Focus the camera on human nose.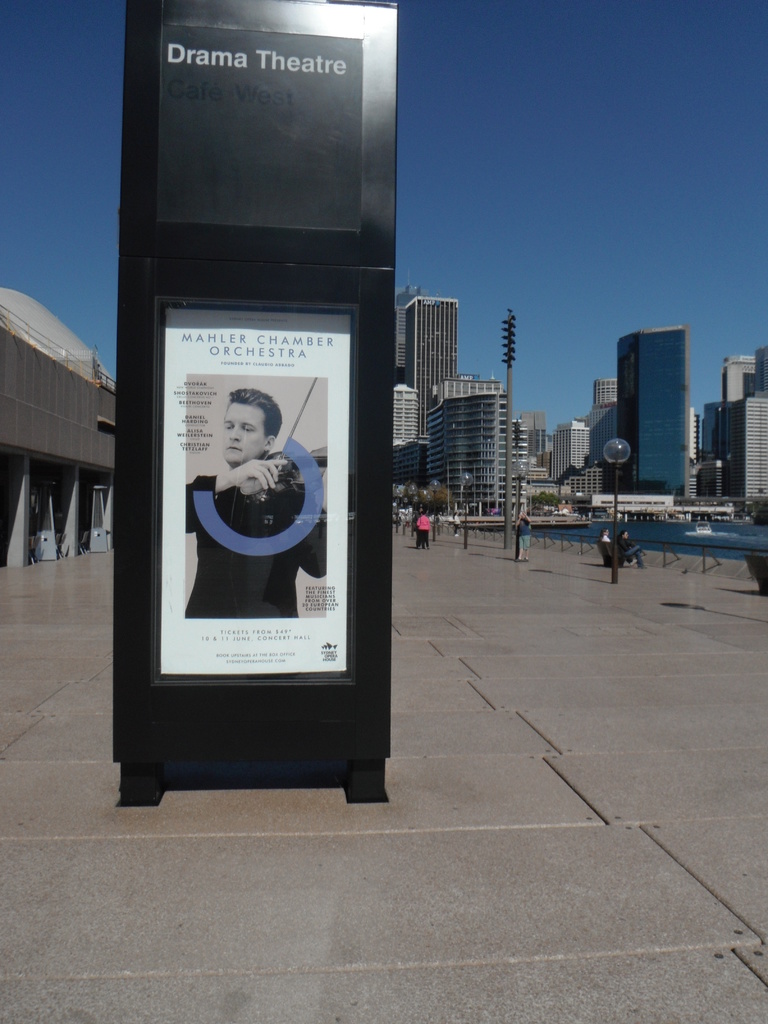
Focus region: [left=227, top=427, right=244, bottom=444].
